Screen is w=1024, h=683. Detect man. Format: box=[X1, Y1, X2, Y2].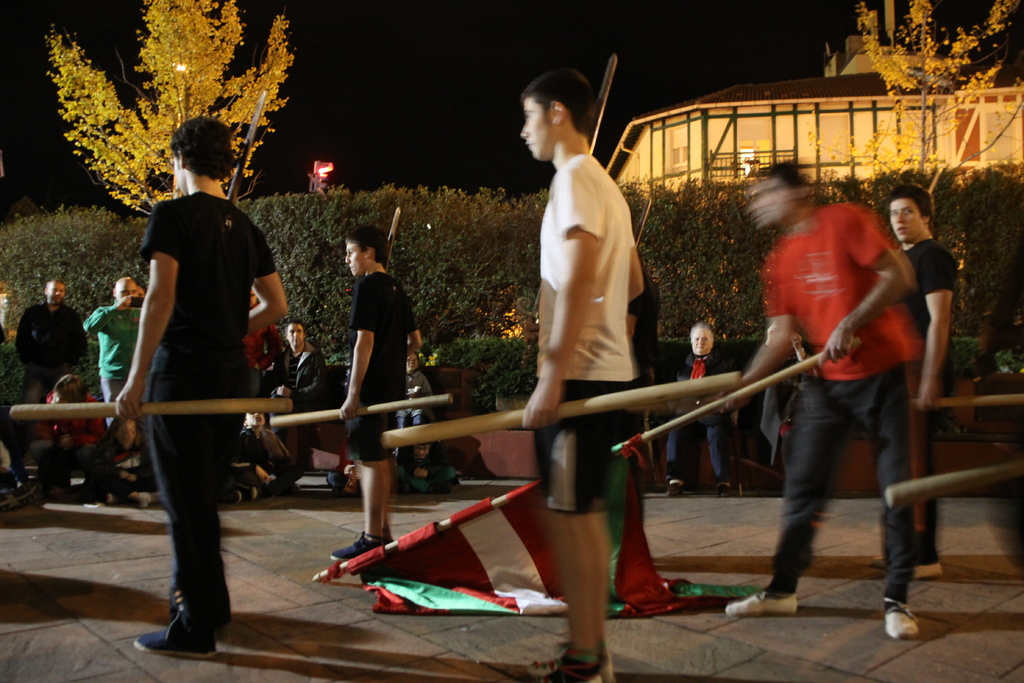
box=[330, 227, 426, 562].
